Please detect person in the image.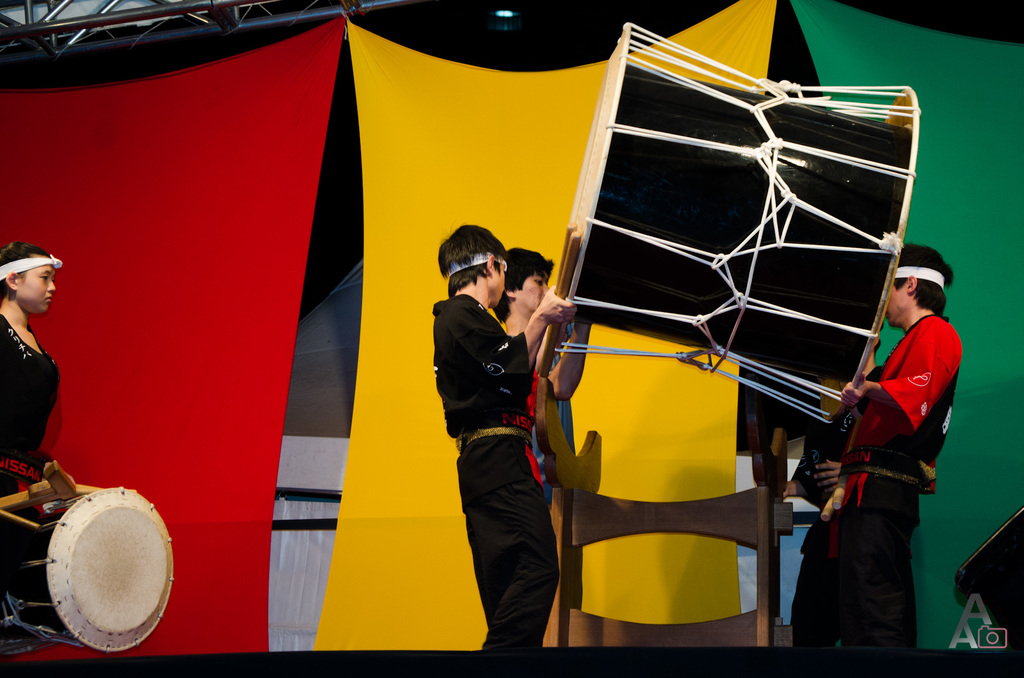
[x1=780, y1=309, x2=893, y2=647].
